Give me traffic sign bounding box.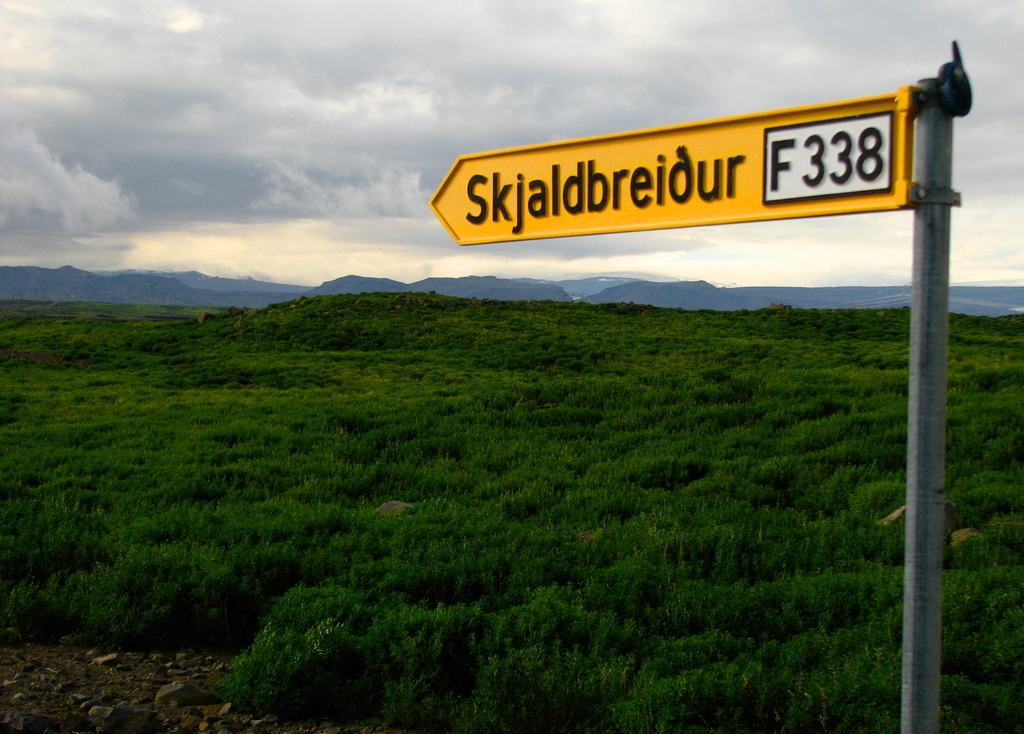
430/89/915/249.
